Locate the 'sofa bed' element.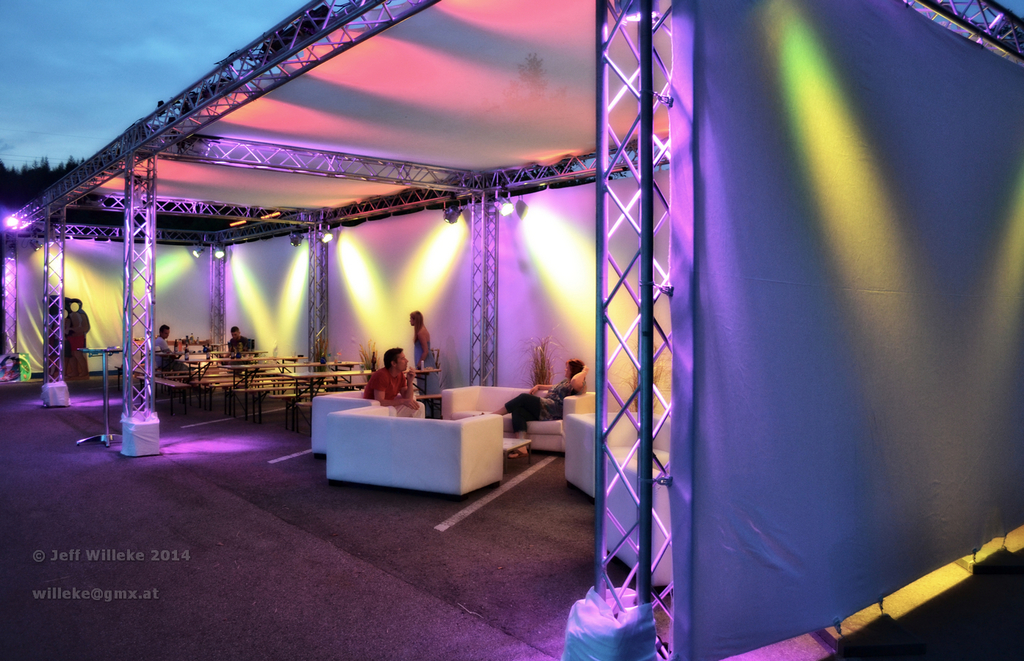
Element bbox: [441, 381, 597, 455].
